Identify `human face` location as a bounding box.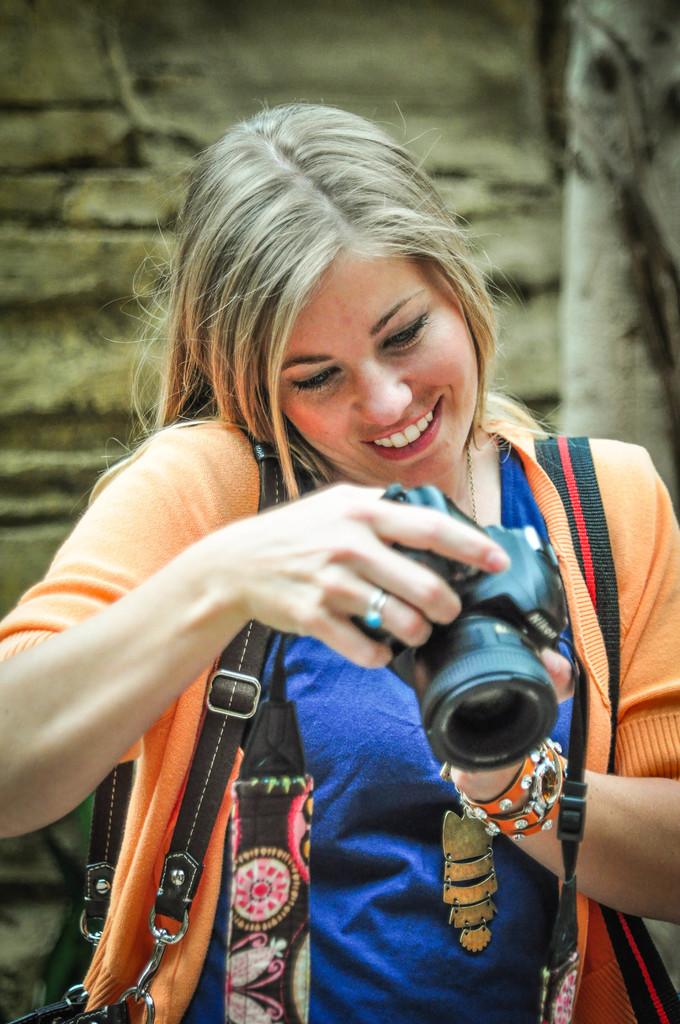
bbox=[262, 253, 486, 493].
